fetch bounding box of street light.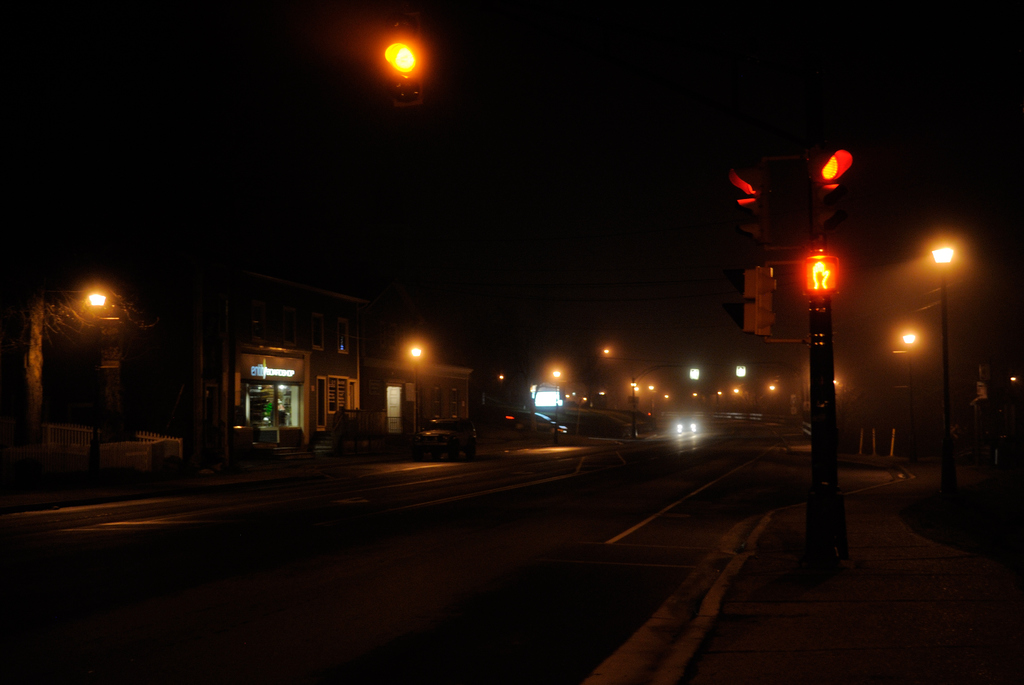
Bbox: pyautogui.locateOnScreen(546, 369, 566, 446).
